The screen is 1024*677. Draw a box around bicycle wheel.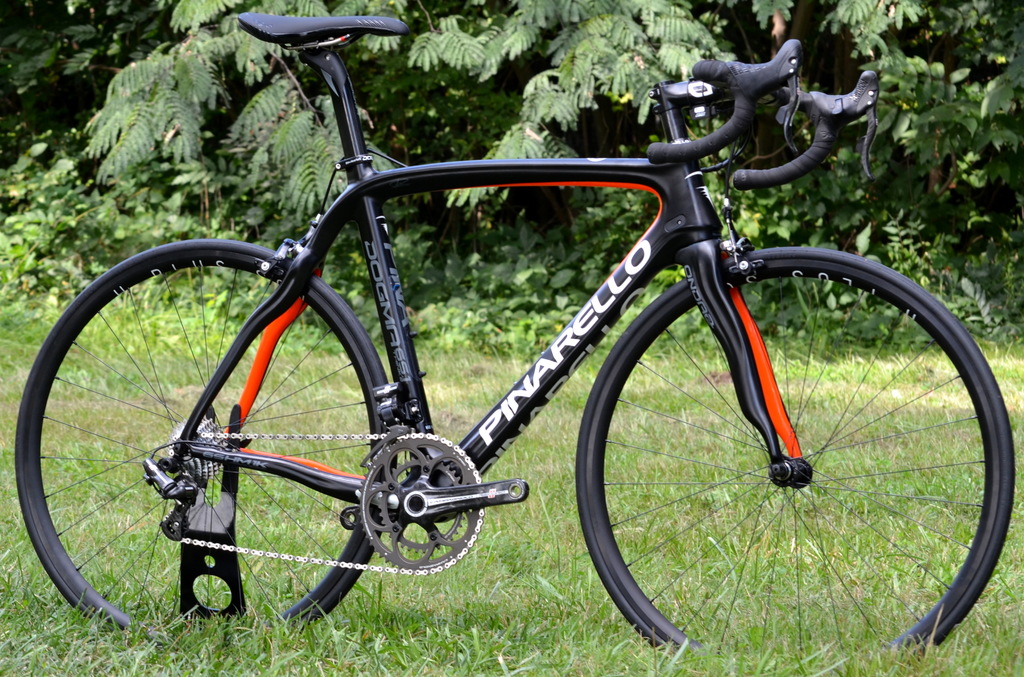
17:238:399:648.
